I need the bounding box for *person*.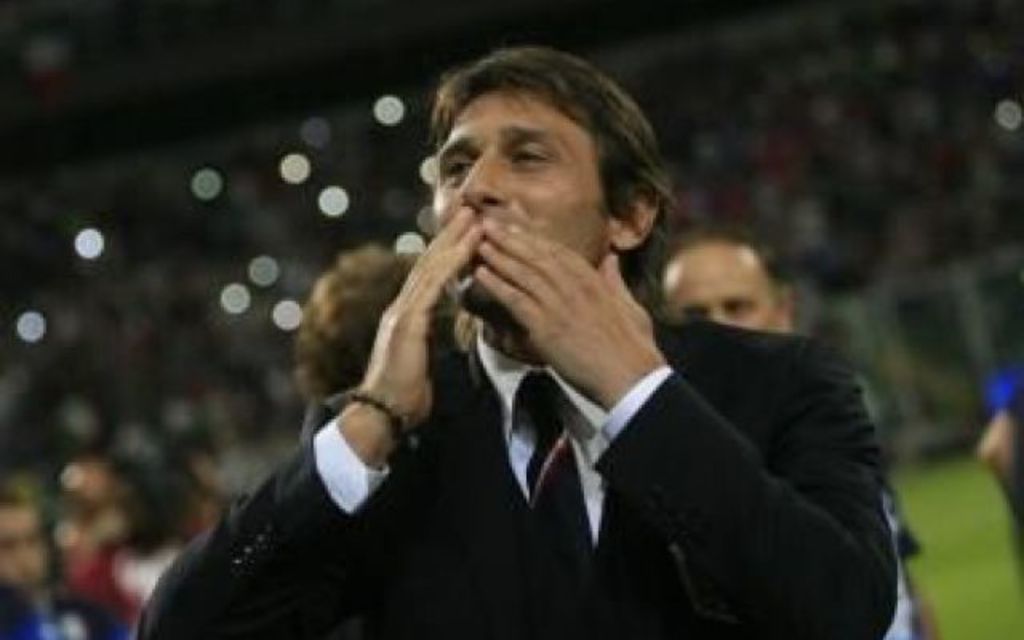
Here it is: (982,366,1022,554).
